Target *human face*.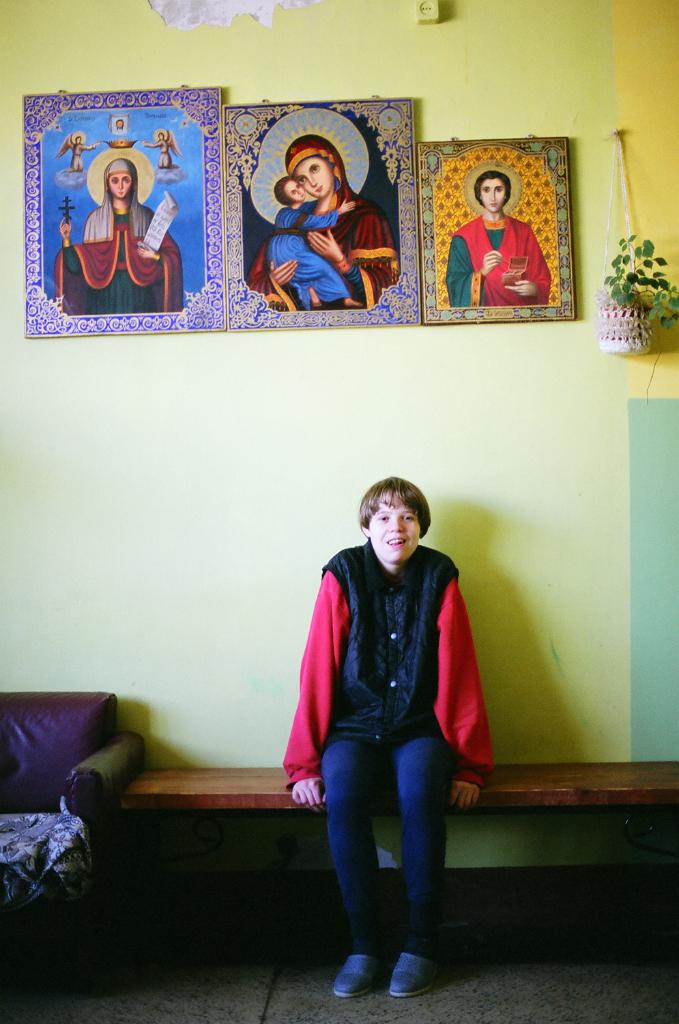
Target region: [left=285, top=179, right=306, bottom=203].
